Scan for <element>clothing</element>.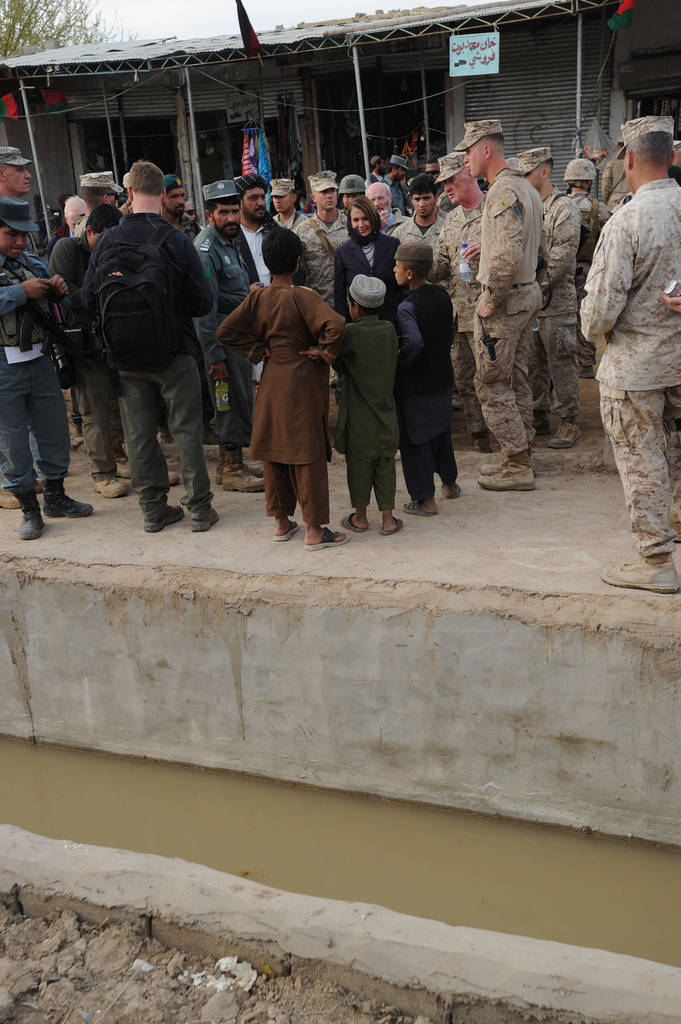
Scan result: <region>481, 169, 552, 462</region>.
